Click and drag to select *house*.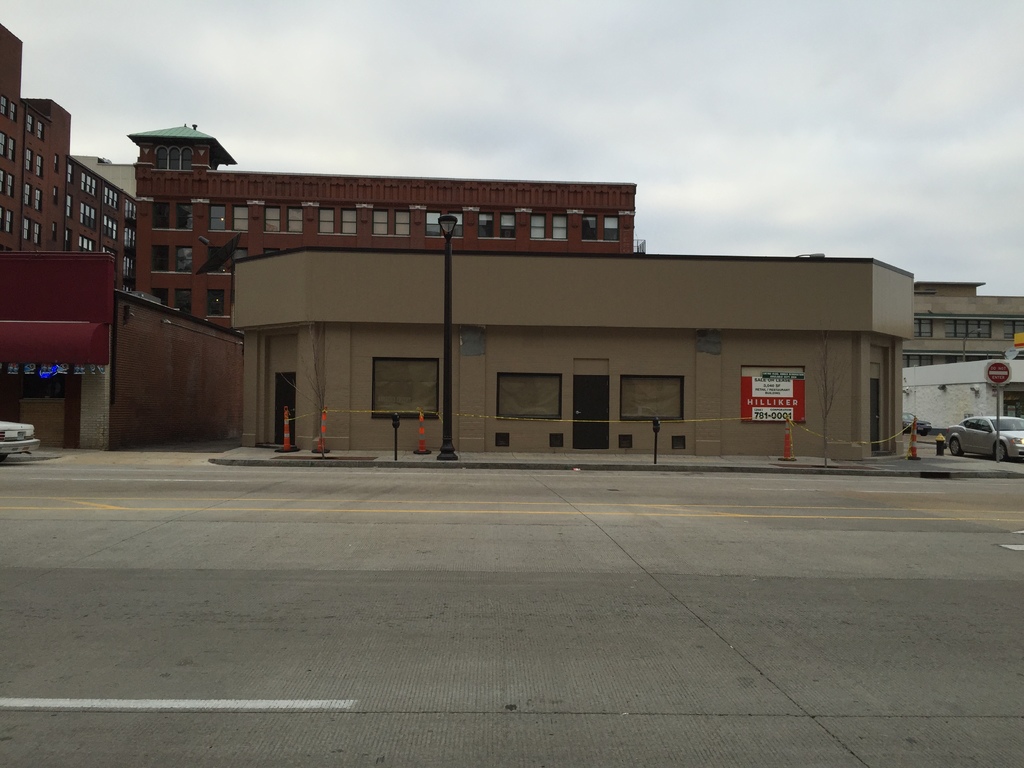
Selection: (left=0, top=22, right=141, bottom=290).
